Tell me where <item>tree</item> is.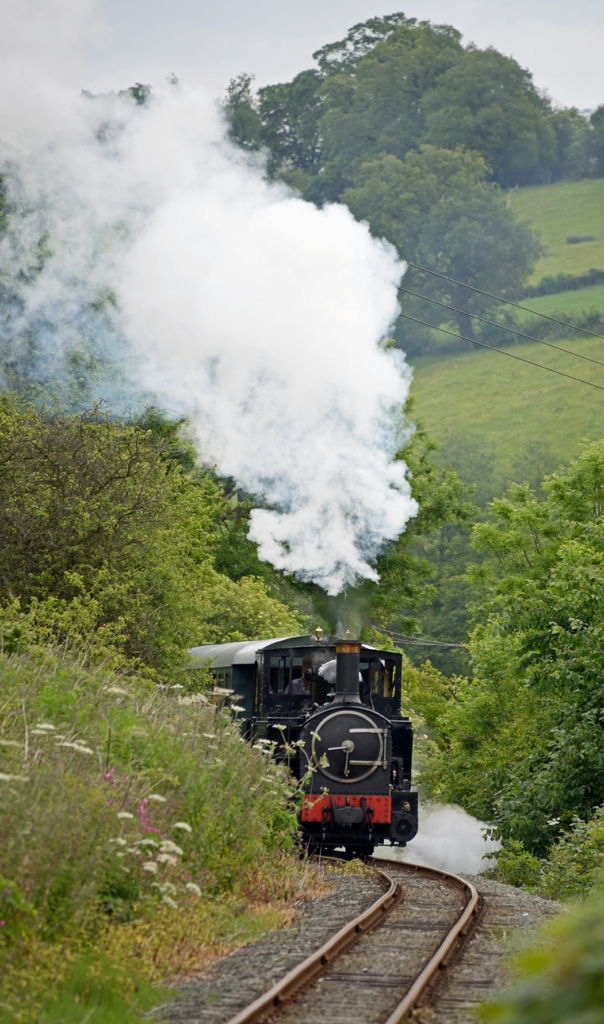
<item>tree</item> is at [x1=0, y1=364, x2=305, y2=707].
